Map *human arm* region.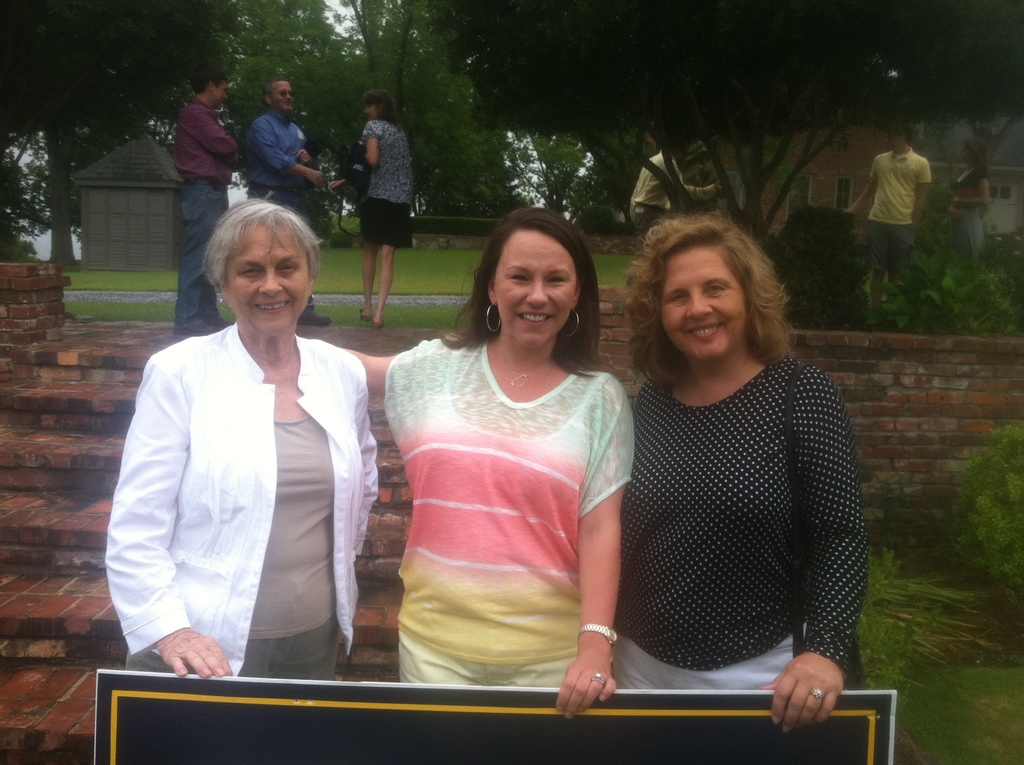
Mapped to detection(559, 440, 646, 713).
